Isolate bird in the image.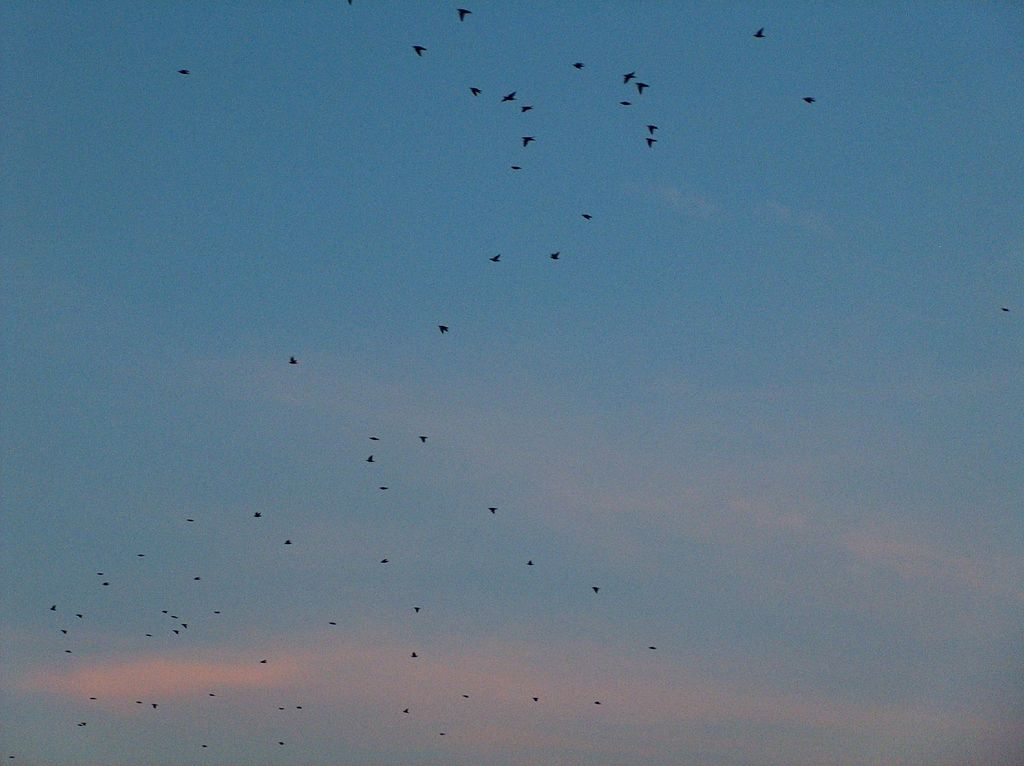
Isolated region: <region>435, 325, 451, 336</region>.
